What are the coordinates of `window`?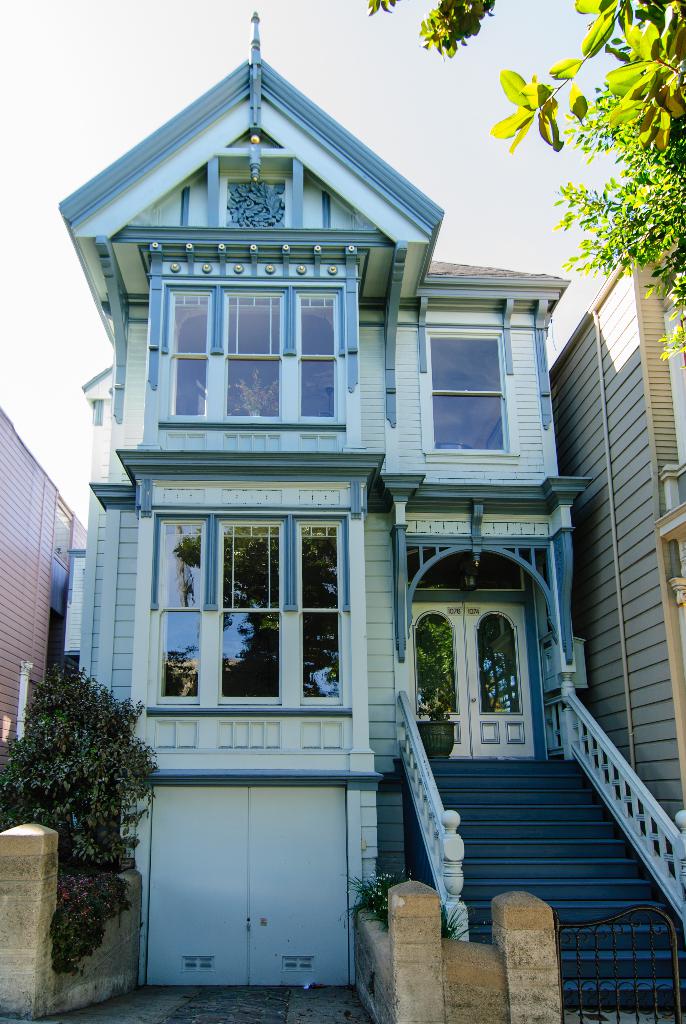
143/511/353/714.
